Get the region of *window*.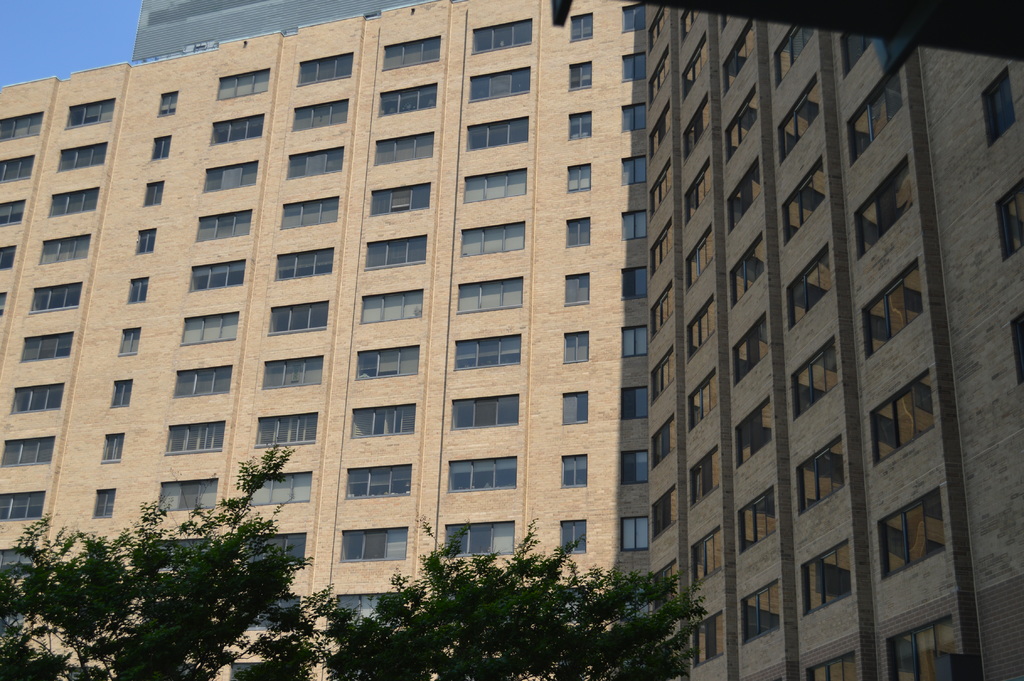
[left=641, top=221, right=676, bottom=284].
